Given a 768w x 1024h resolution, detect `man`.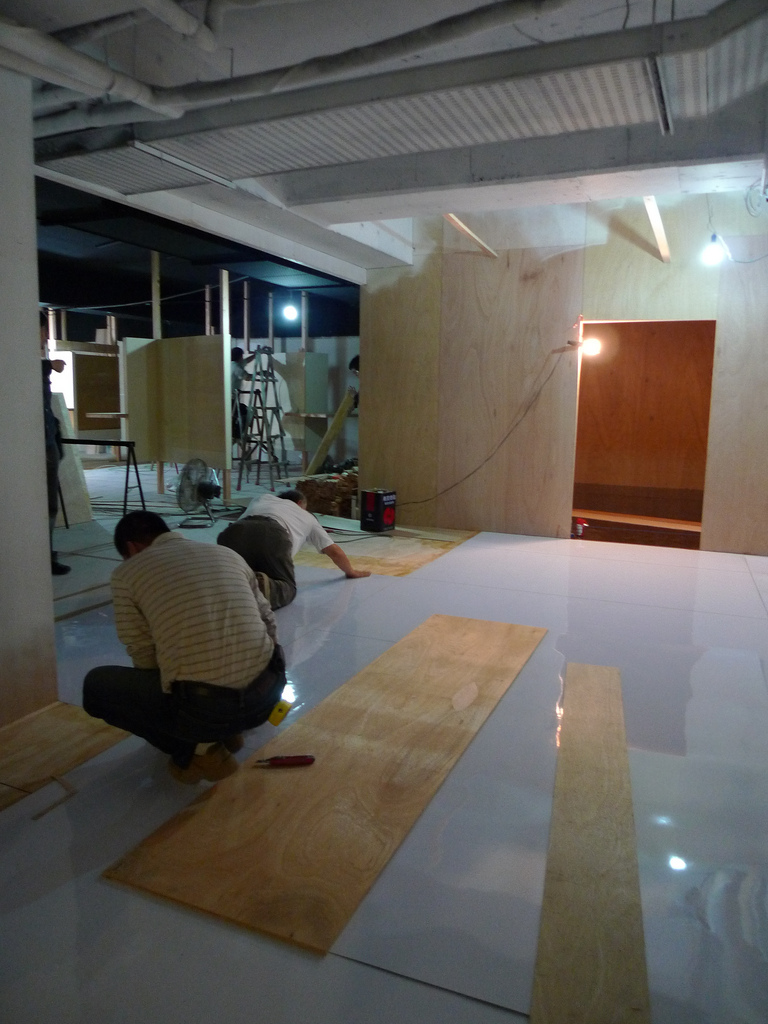
(222, 486, 369, 616).
